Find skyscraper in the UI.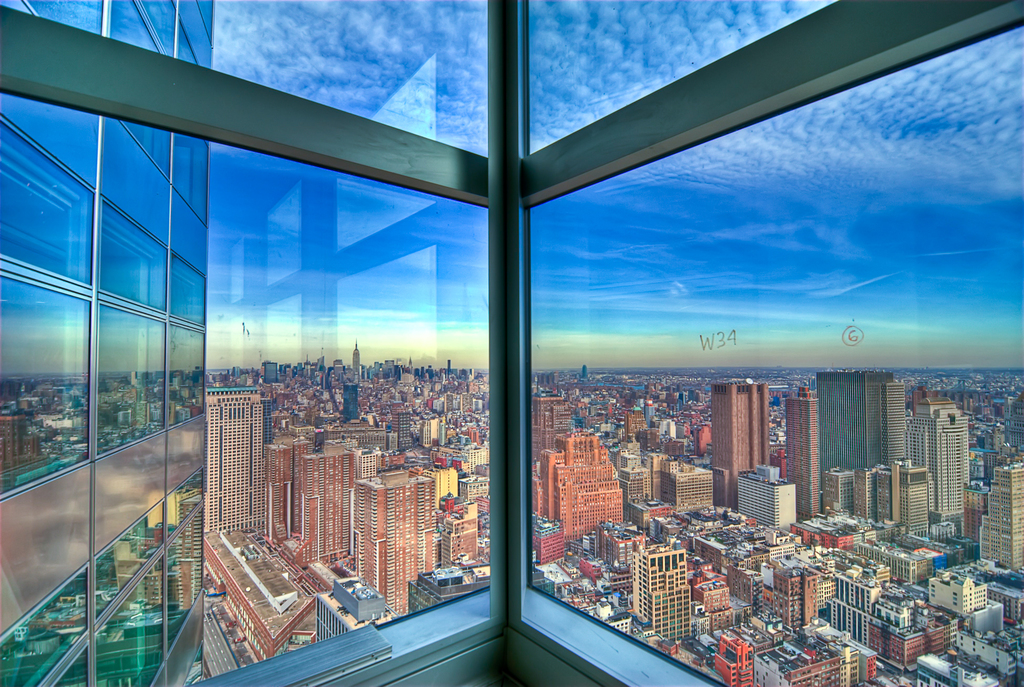
UI element at l=389, t=416, r=407, b=442.
